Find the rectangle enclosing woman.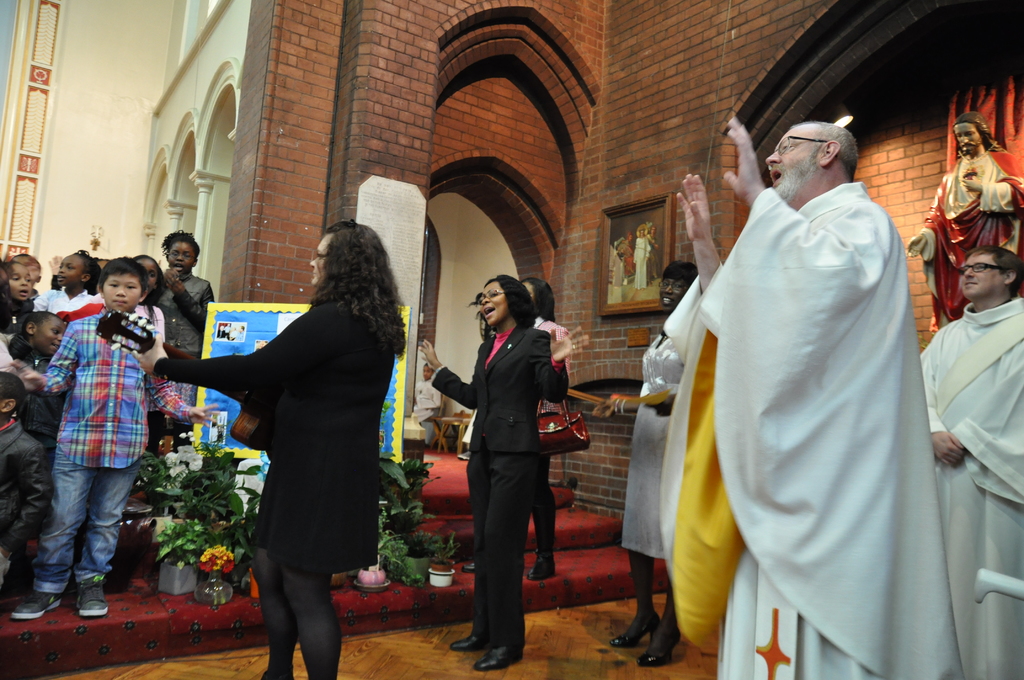
{"left": 131, "top": 220, "right": 409, "bottom": 679}.
